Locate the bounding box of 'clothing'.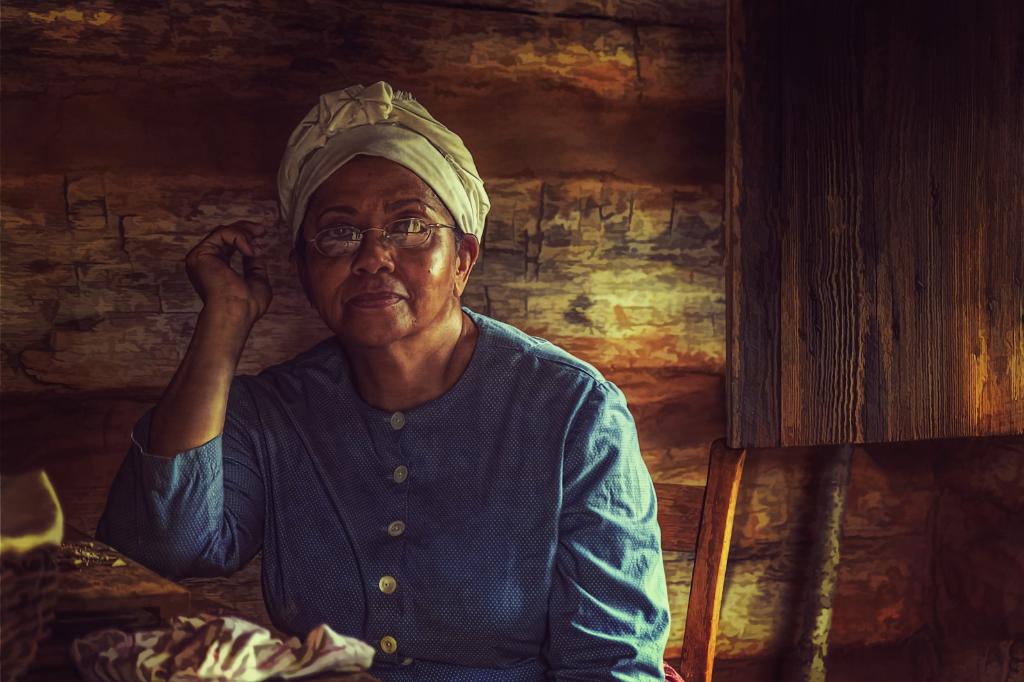
Bounding box: <bbox>101, 306, 667, 681</bbox>.
